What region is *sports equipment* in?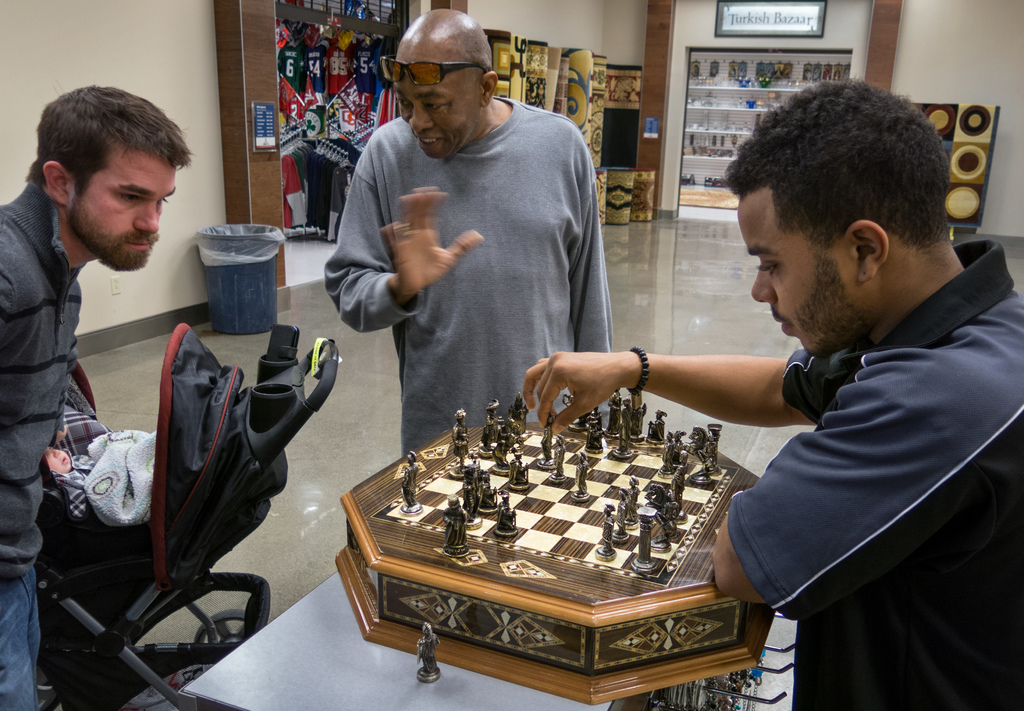
x1=463 y1=459 x2=480 y2=528.
